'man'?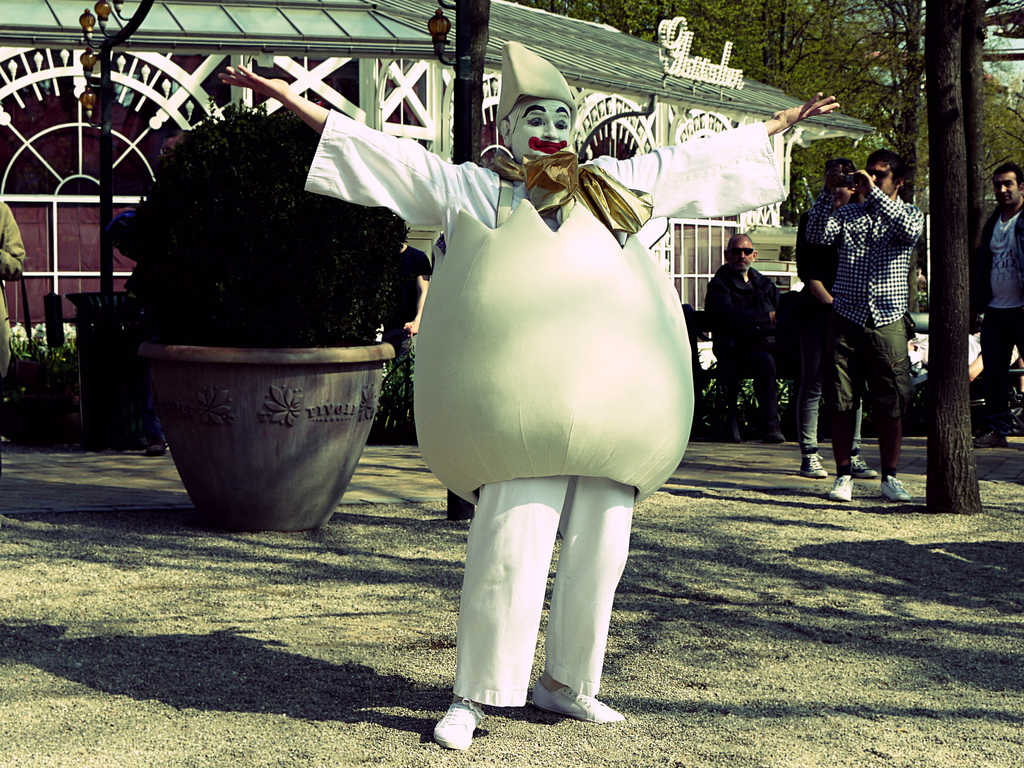
{"left": 965, "top": 162, "right": 1023, "bottom": 457}
